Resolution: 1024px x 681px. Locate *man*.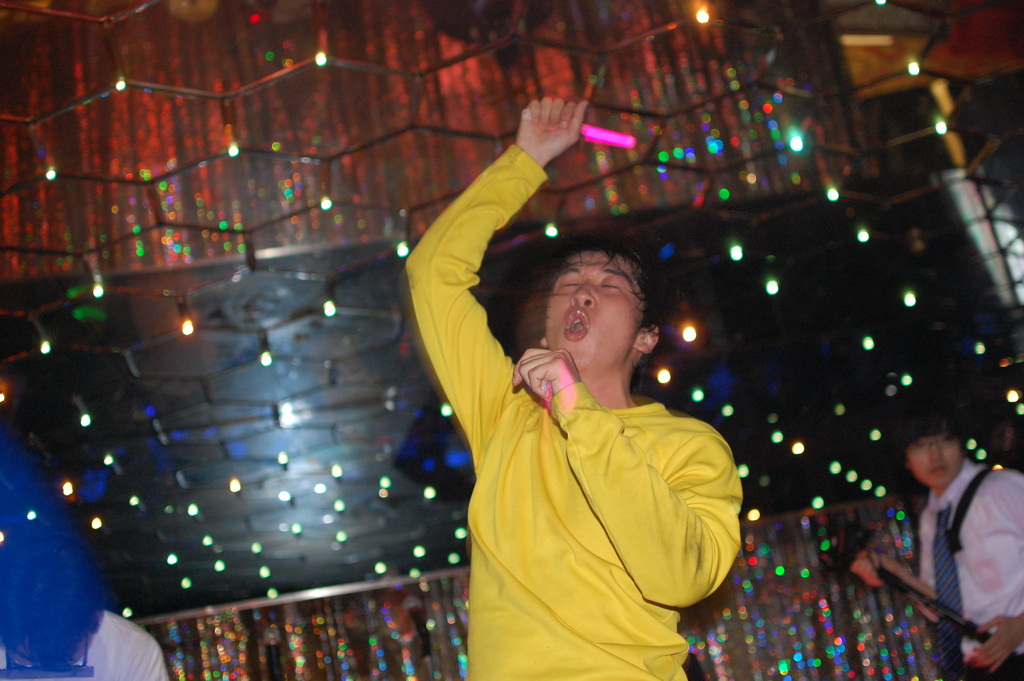
Rect(852, 399, 1023, 680).
